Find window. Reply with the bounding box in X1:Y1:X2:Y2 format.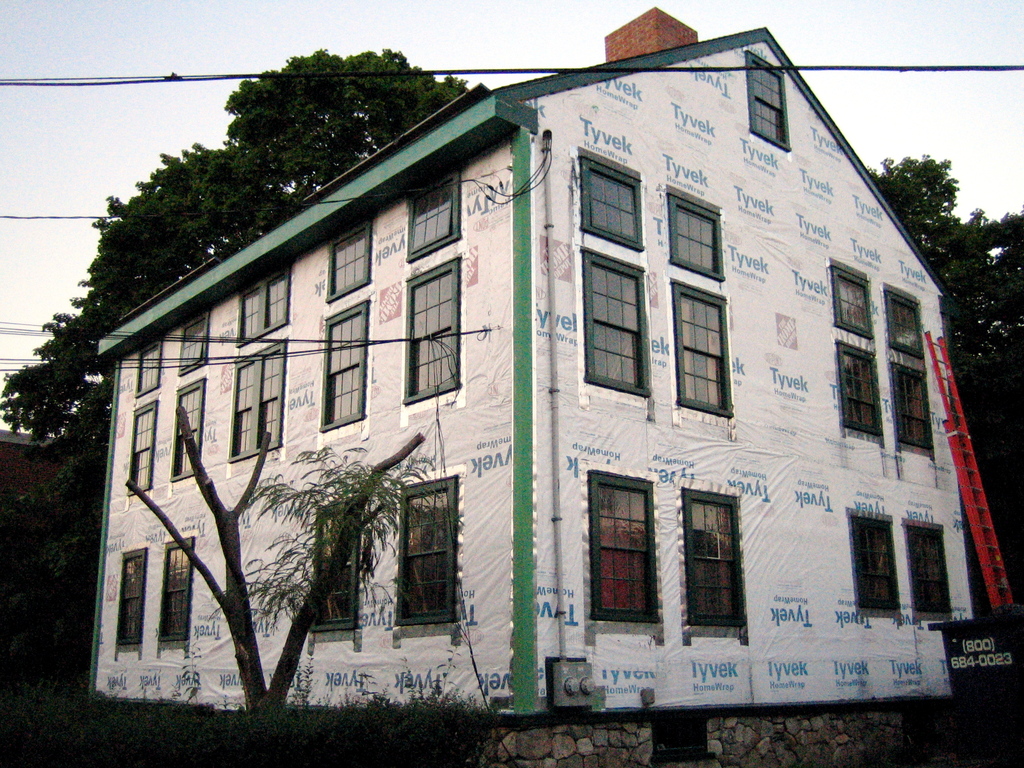
888:285:925:359.
